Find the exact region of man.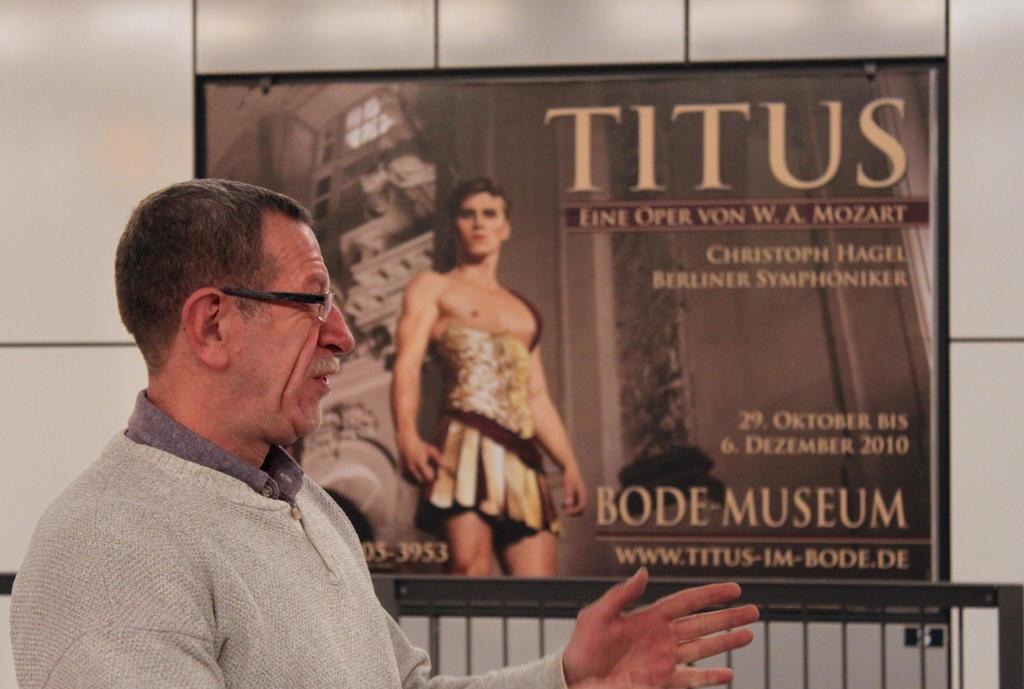
Exact region: BBox(8, 175, 765, 688).
